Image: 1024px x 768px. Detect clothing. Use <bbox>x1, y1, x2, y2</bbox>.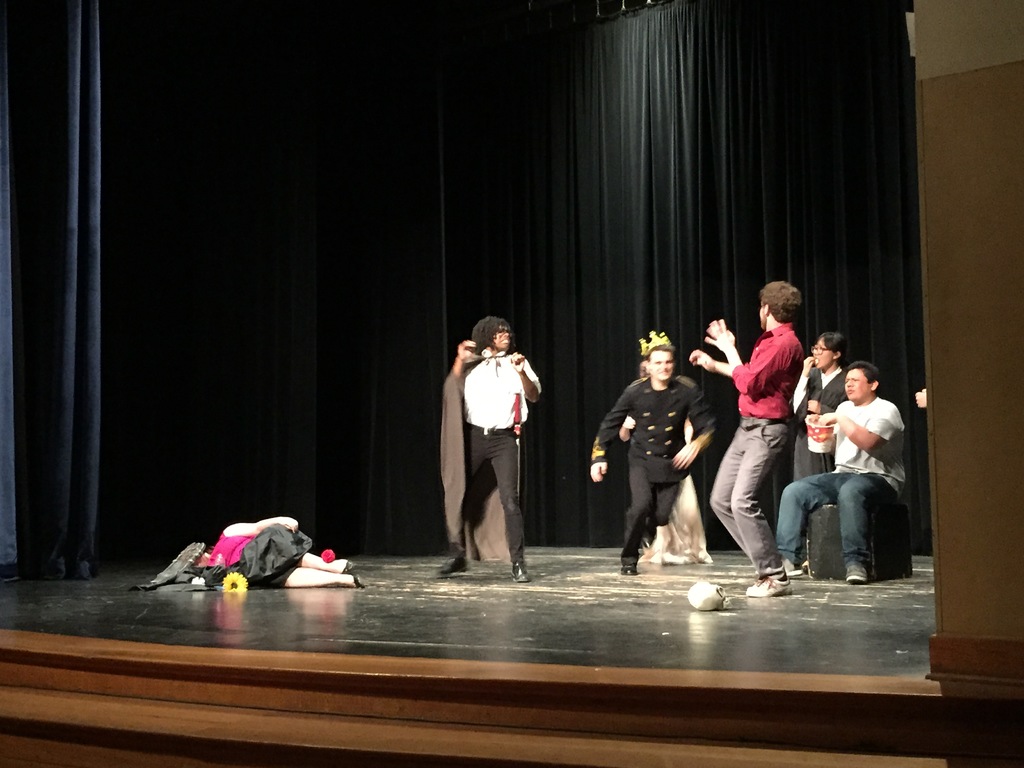
<bbox>583, 371, 707, 553</bbox>.
